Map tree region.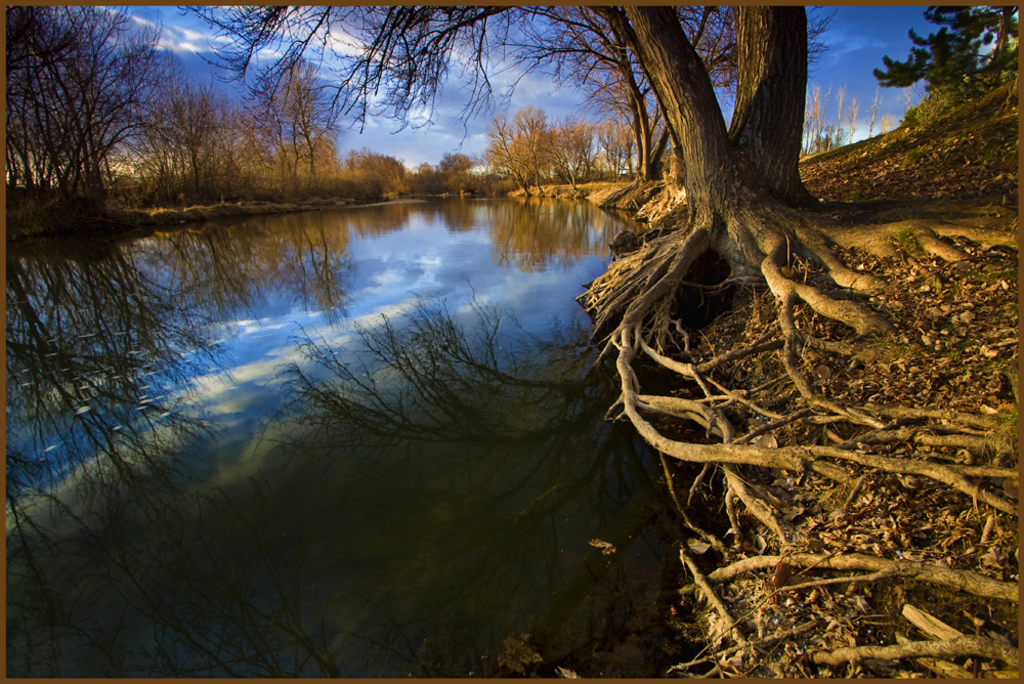
Mapped to [168, 0, 1020, 683].
